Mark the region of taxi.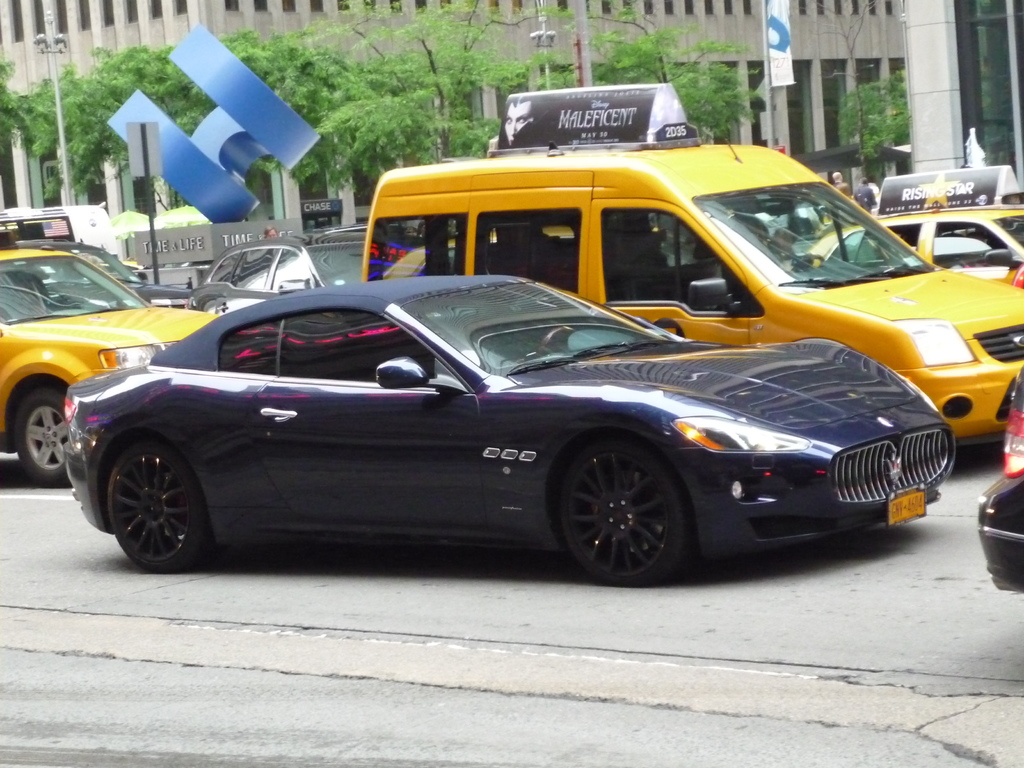
Region: detection(0, 223, 220, 488).
